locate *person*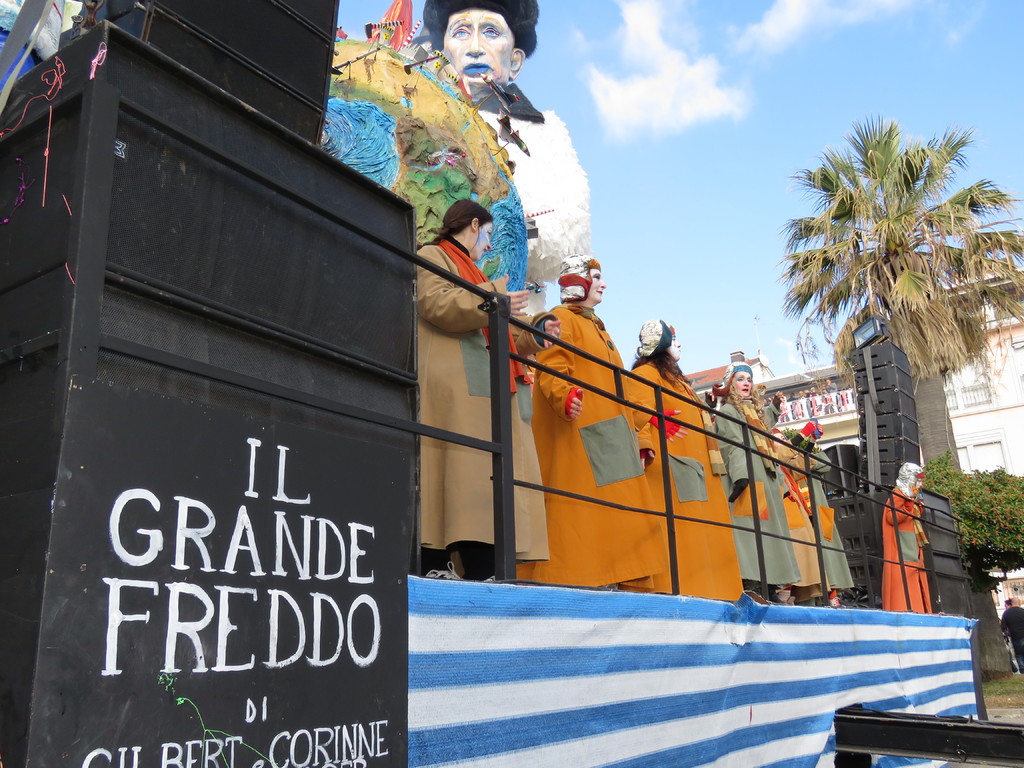
crop(1005, 600, 1011, 609)
